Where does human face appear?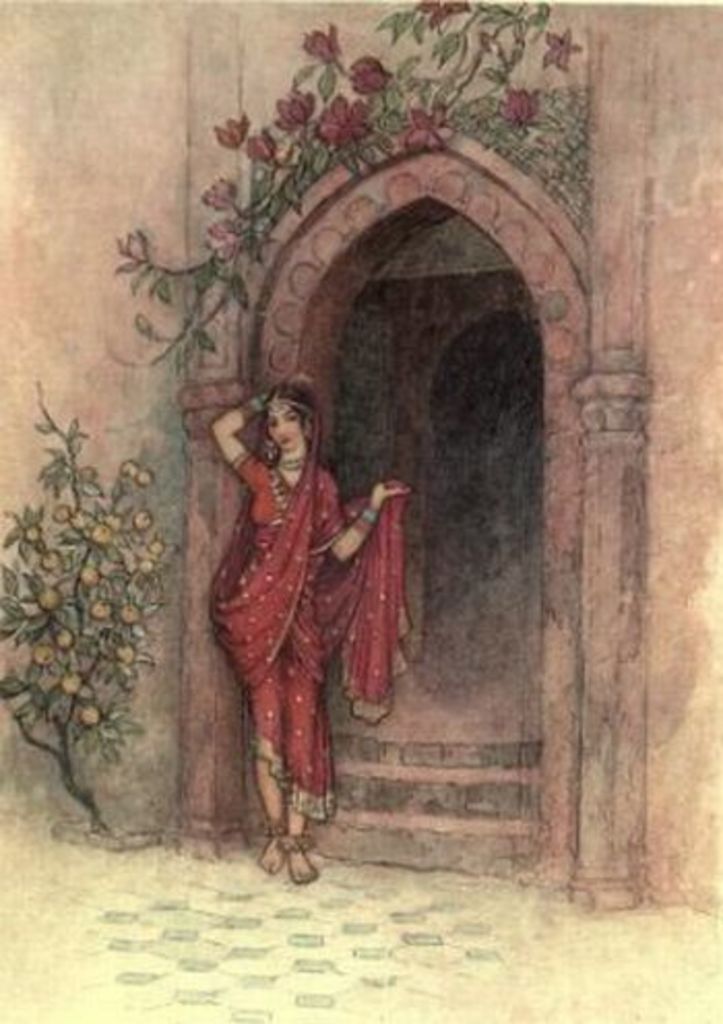
Appears at {"left": 269, "top": 403, "right": 302, "bottom": 446}.
